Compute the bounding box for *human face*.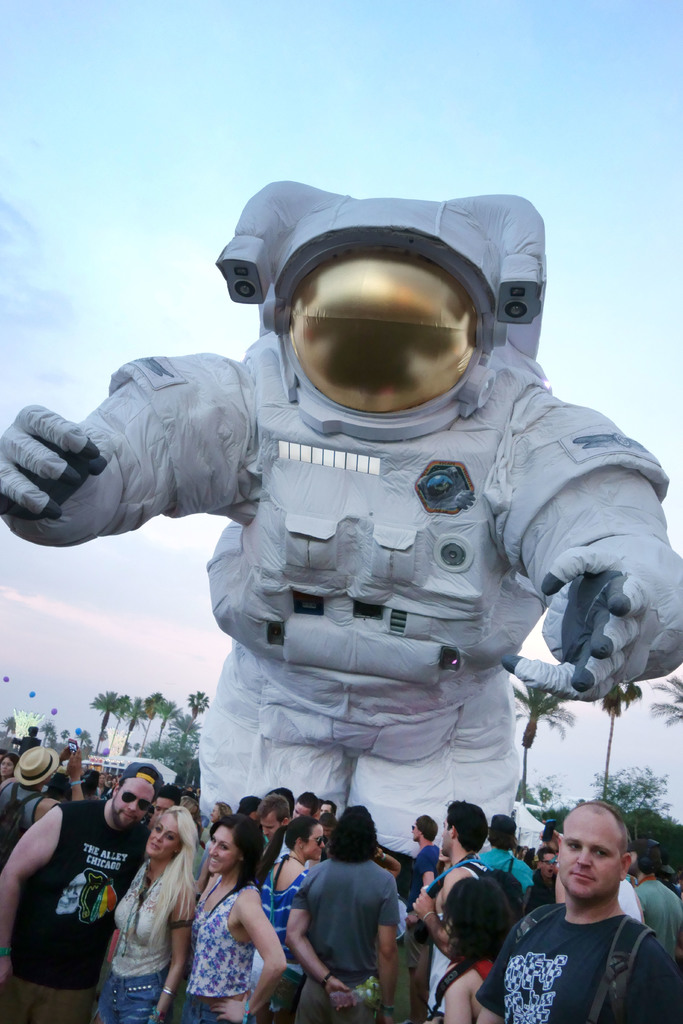
[left=563, top=804, right=631, bottom=899].
